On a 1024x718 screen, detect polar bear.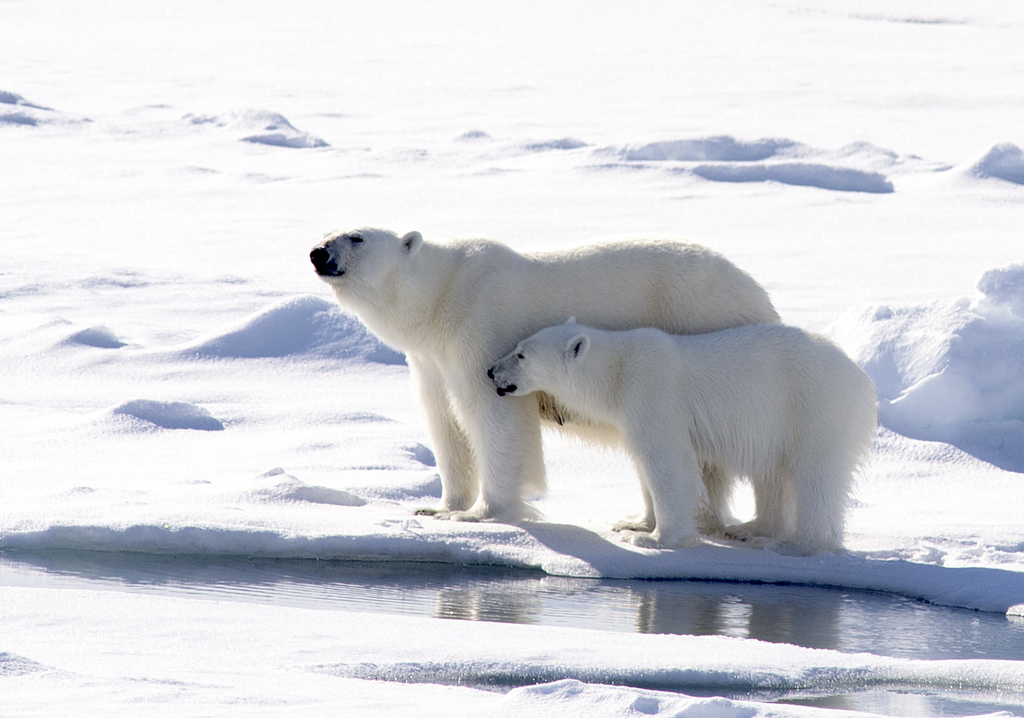
region(306, 223, 783, 525).
